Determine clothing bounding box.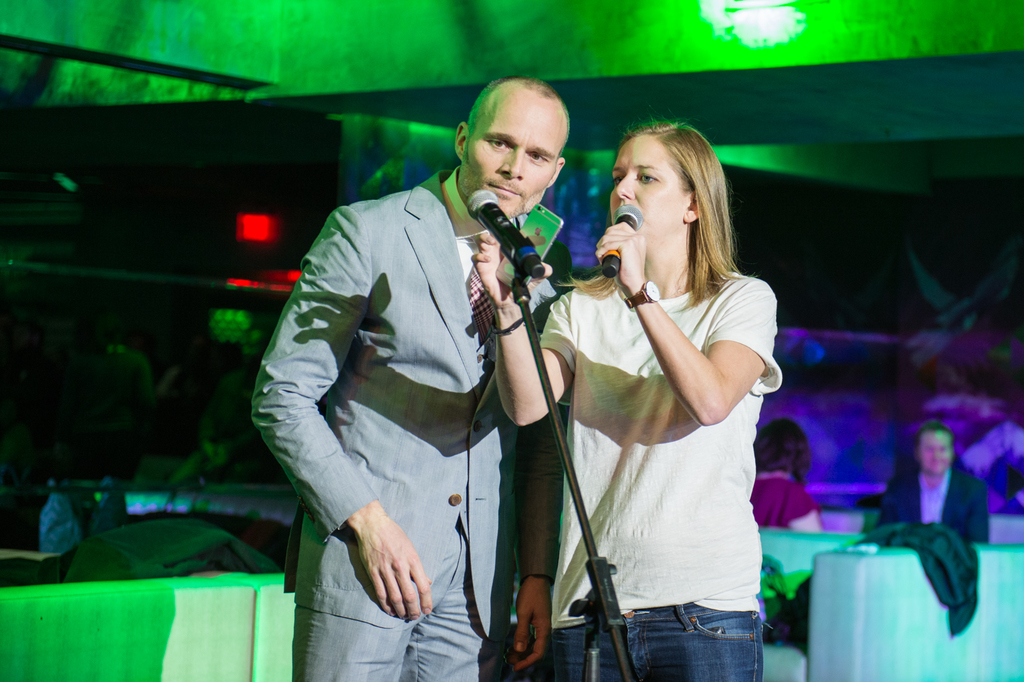
Determined: <bbox>540, 274, 782, 681</bbox>.
